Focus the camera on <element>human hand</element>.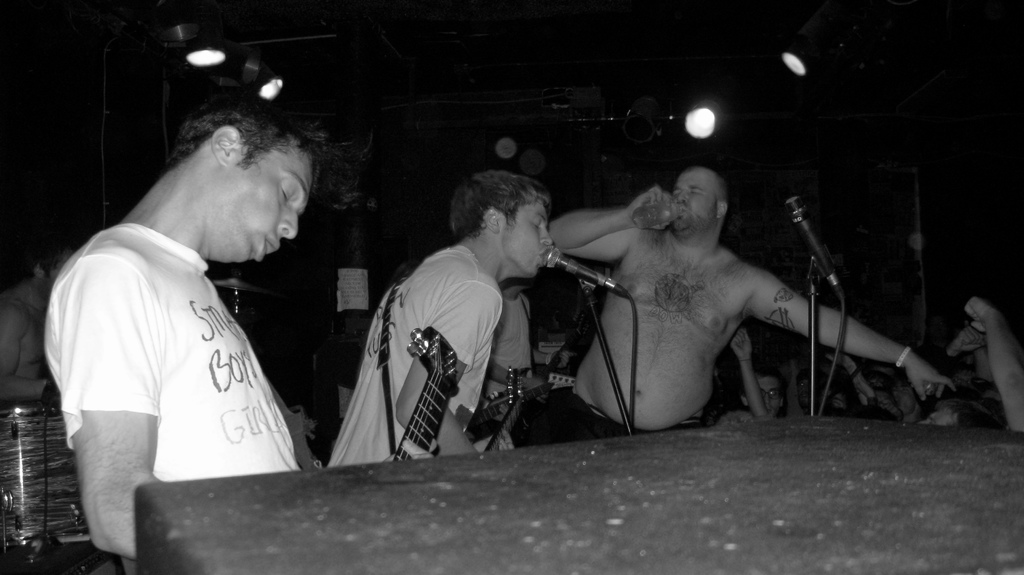
Focus region: [left=524, top=375, right=555, bottom=402].
